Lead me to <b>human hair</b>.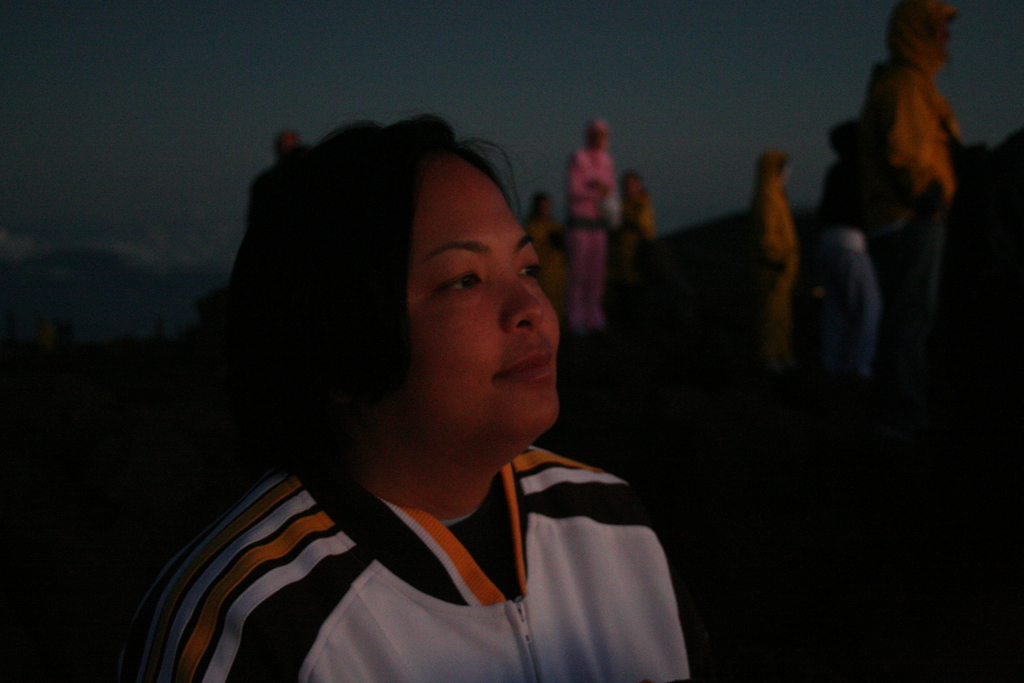
Lead to bbox=[218, 105, 605, 471].
